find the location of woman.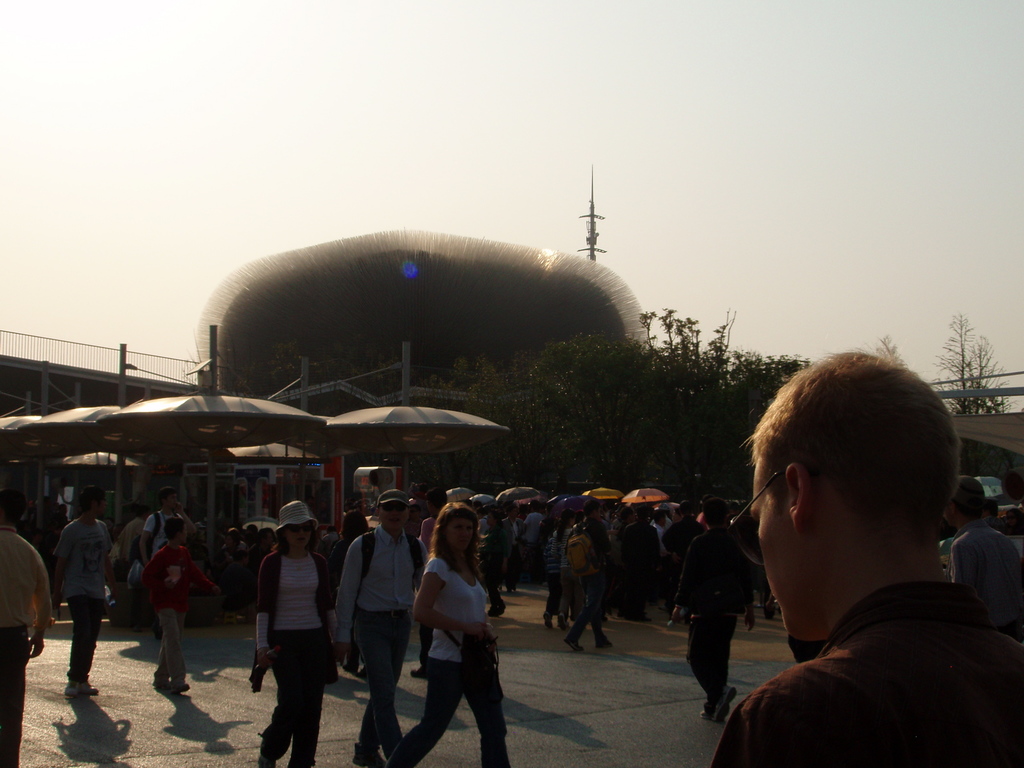
Location: Rect(149, 529, 207, 705).
